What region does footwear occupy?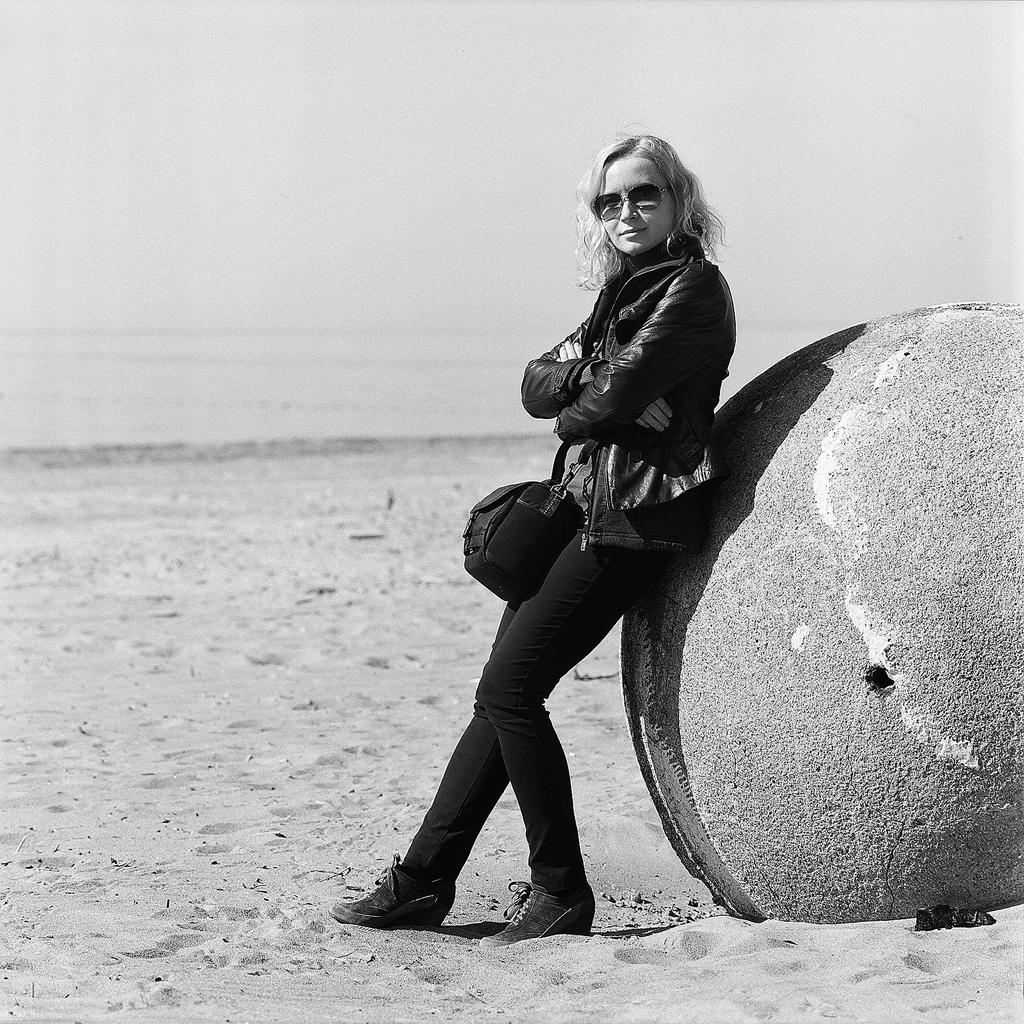
detection(367, 849, 472, 943).
